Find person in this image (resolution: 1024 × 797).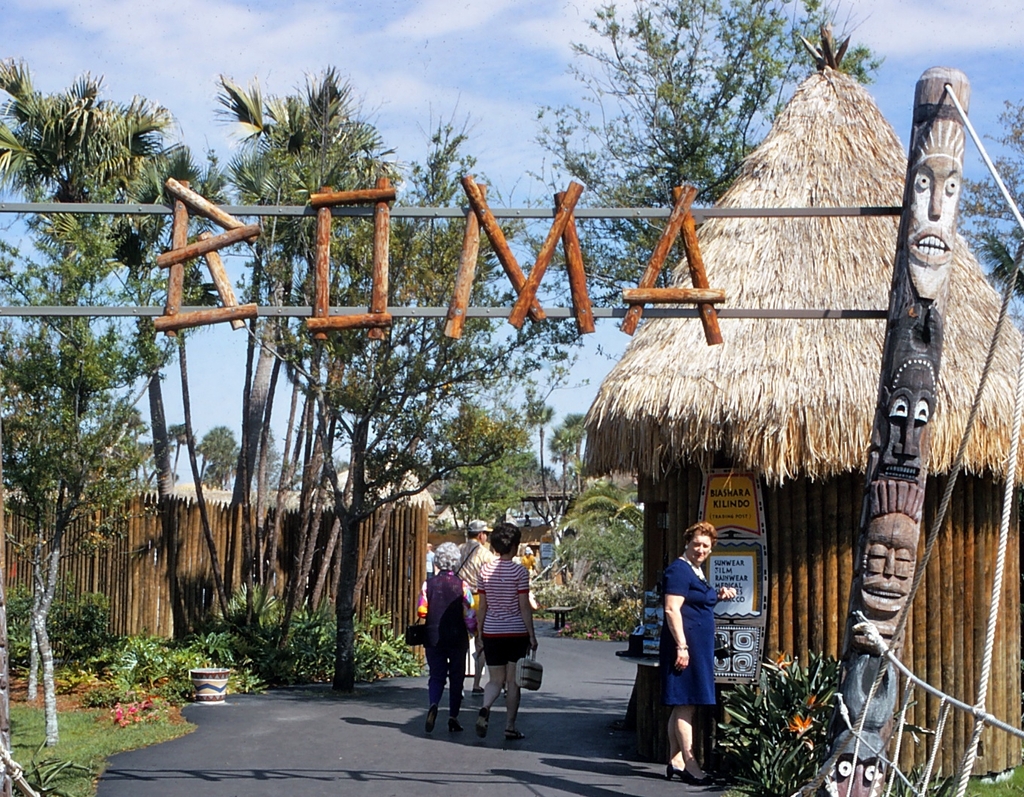
<bbox>660, 521, 740, 780</bbox>.
